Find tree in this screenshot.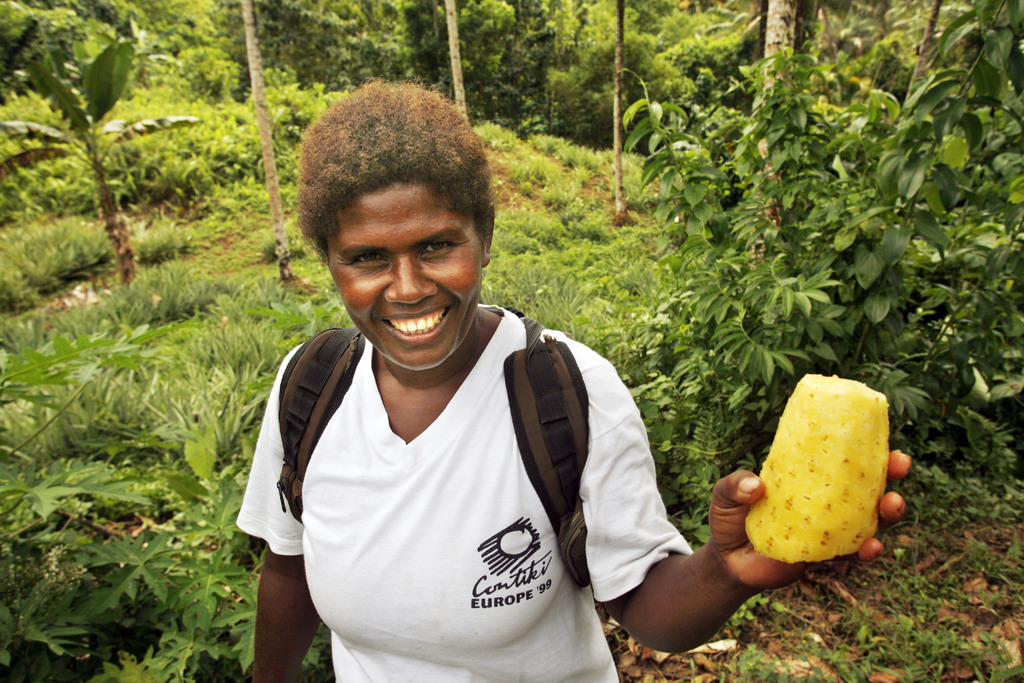
The bounding box for tree is {"left": 601, "top": 0, "right": 1023, "bottom": 525}.
